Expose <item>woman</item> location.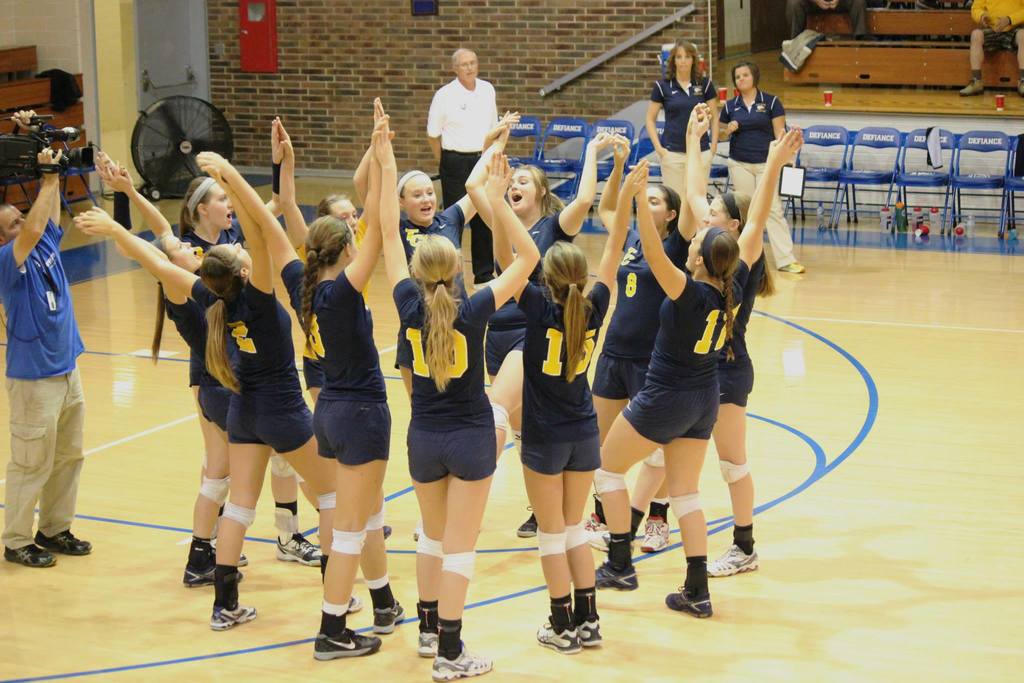
Exposed at {"x1": 458, "y1": 111, "x2": 619, "y2": 390}.
